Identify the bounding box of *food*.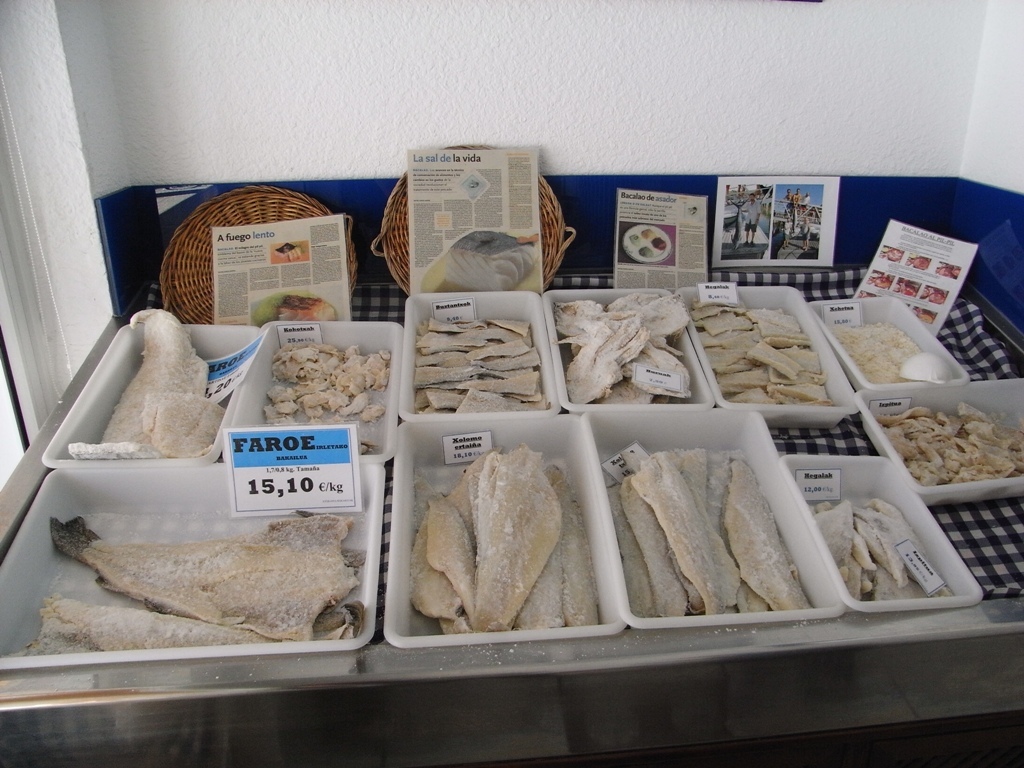
(263,339,391,427).
